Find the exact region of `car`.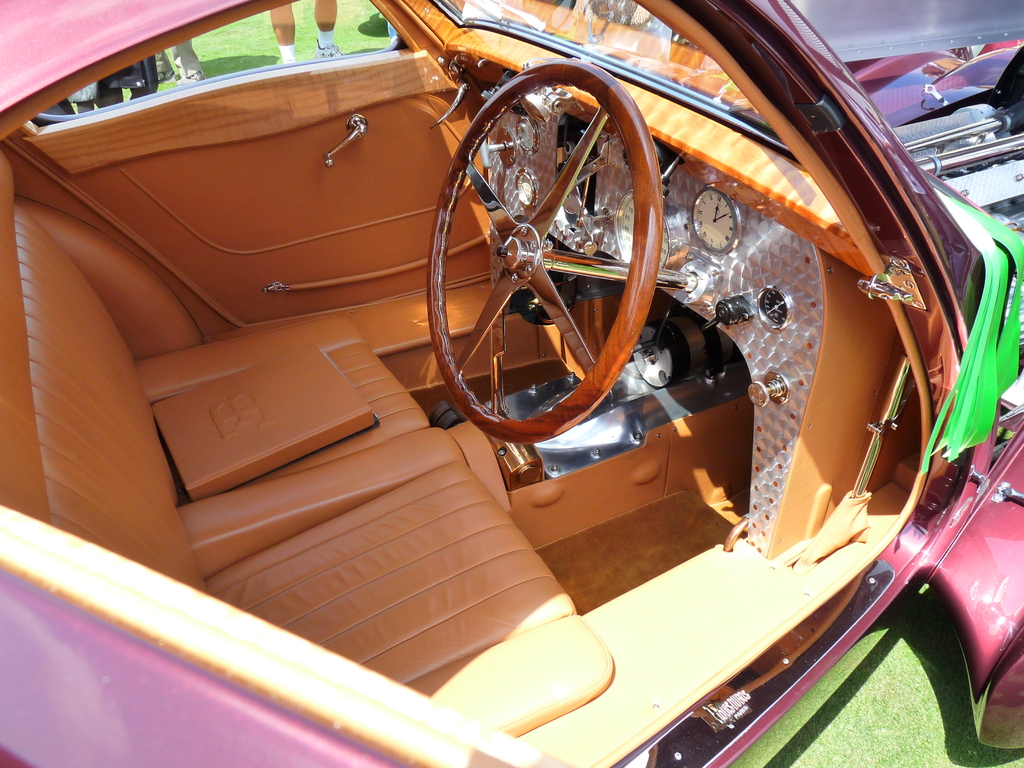
Exact region: left=0, top=0, right=1023, bottom=767.
